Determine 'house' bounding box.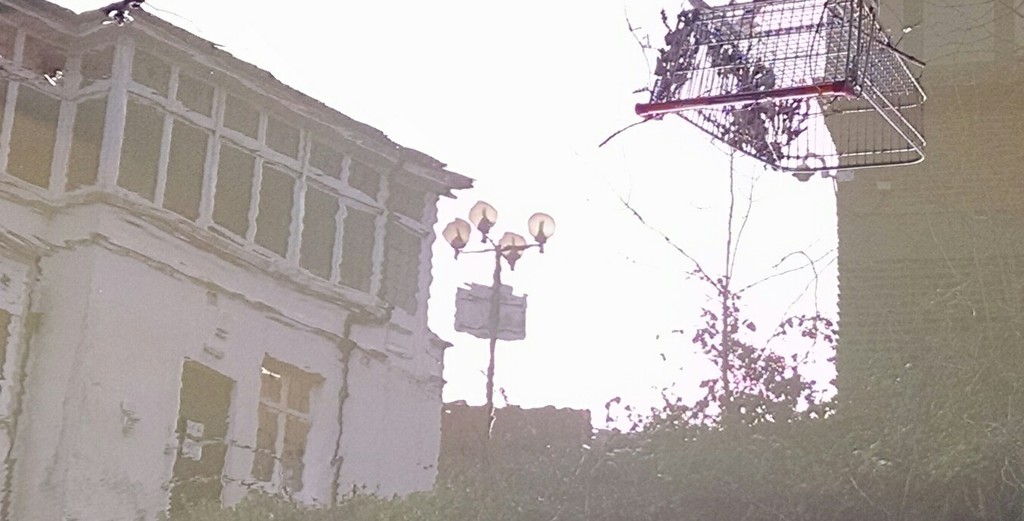
Determined: Rect(33, 0, 498, 488).
